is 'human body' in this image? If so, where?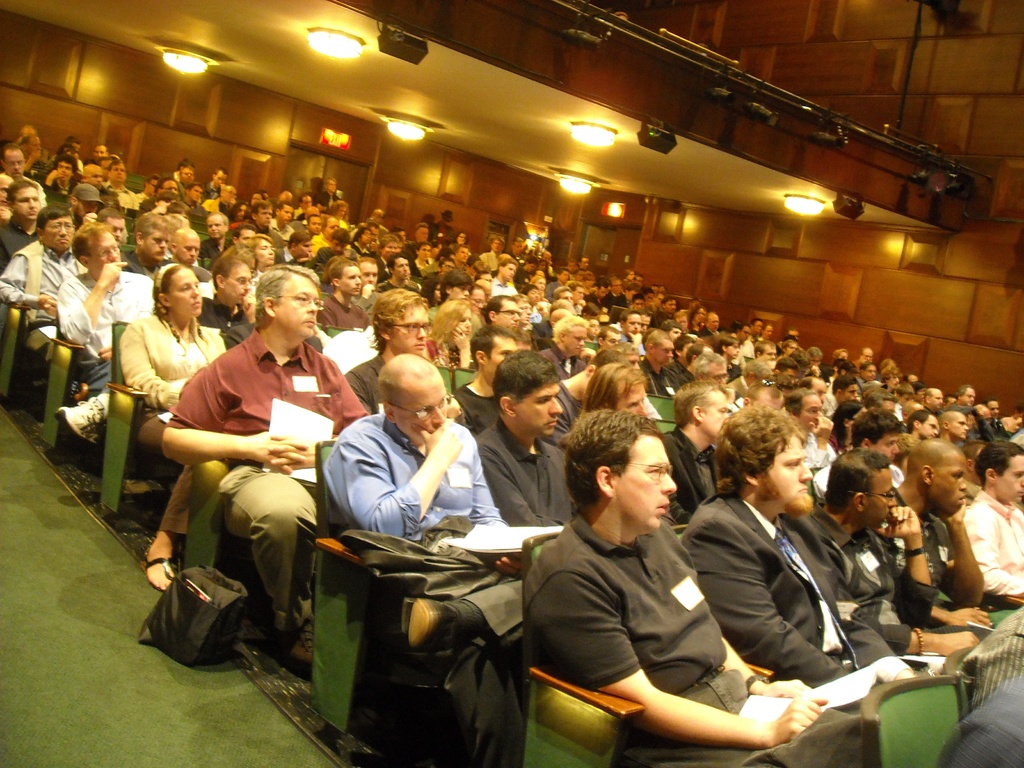
Yes, at x1=729, y1=323, x2=749, y2=349.
